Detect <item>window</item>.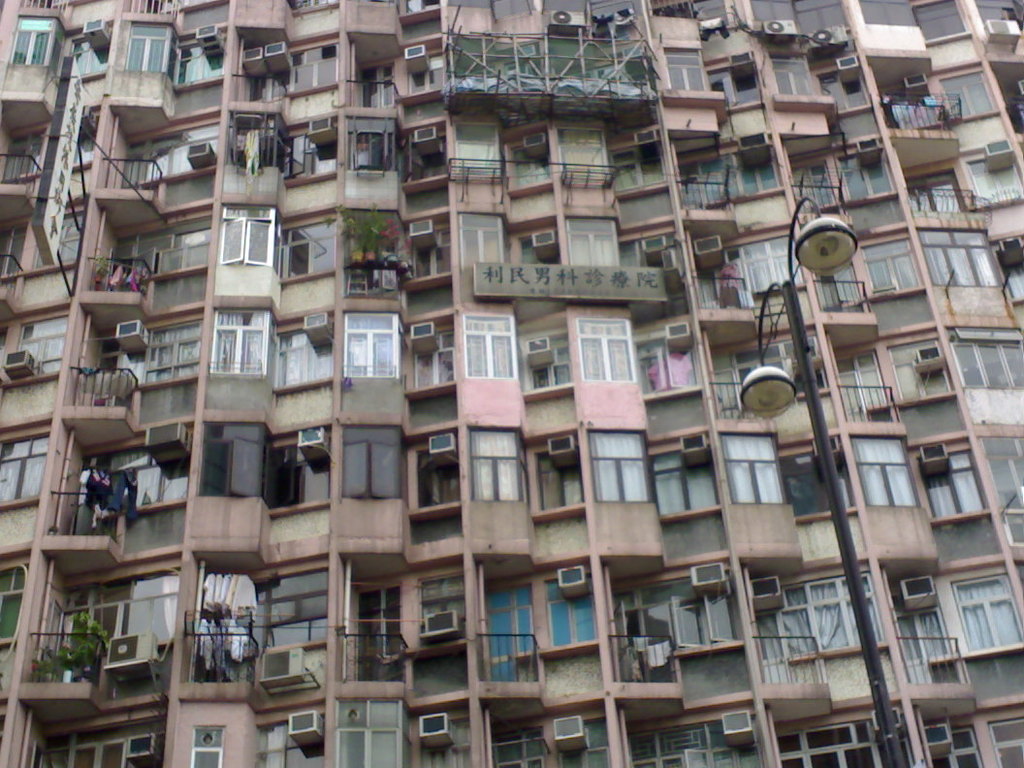
Detected at x1=325 y1=304 x2=393 y2=391.
